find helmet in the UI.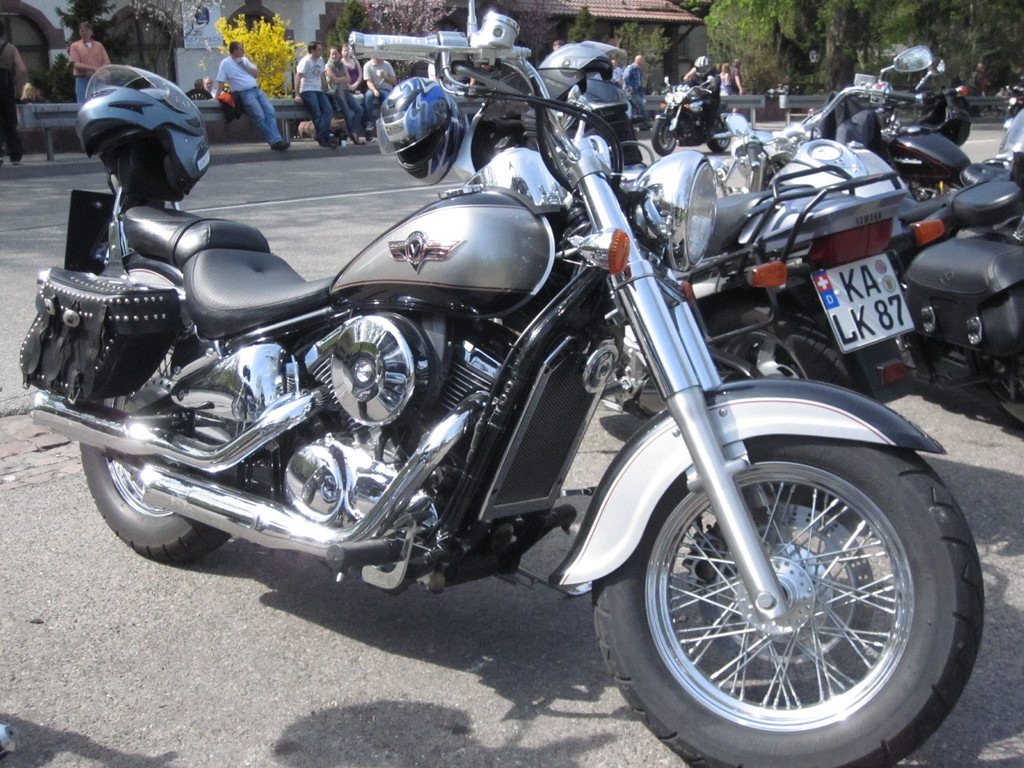
UI element at region(58, 61, 198, 205).
